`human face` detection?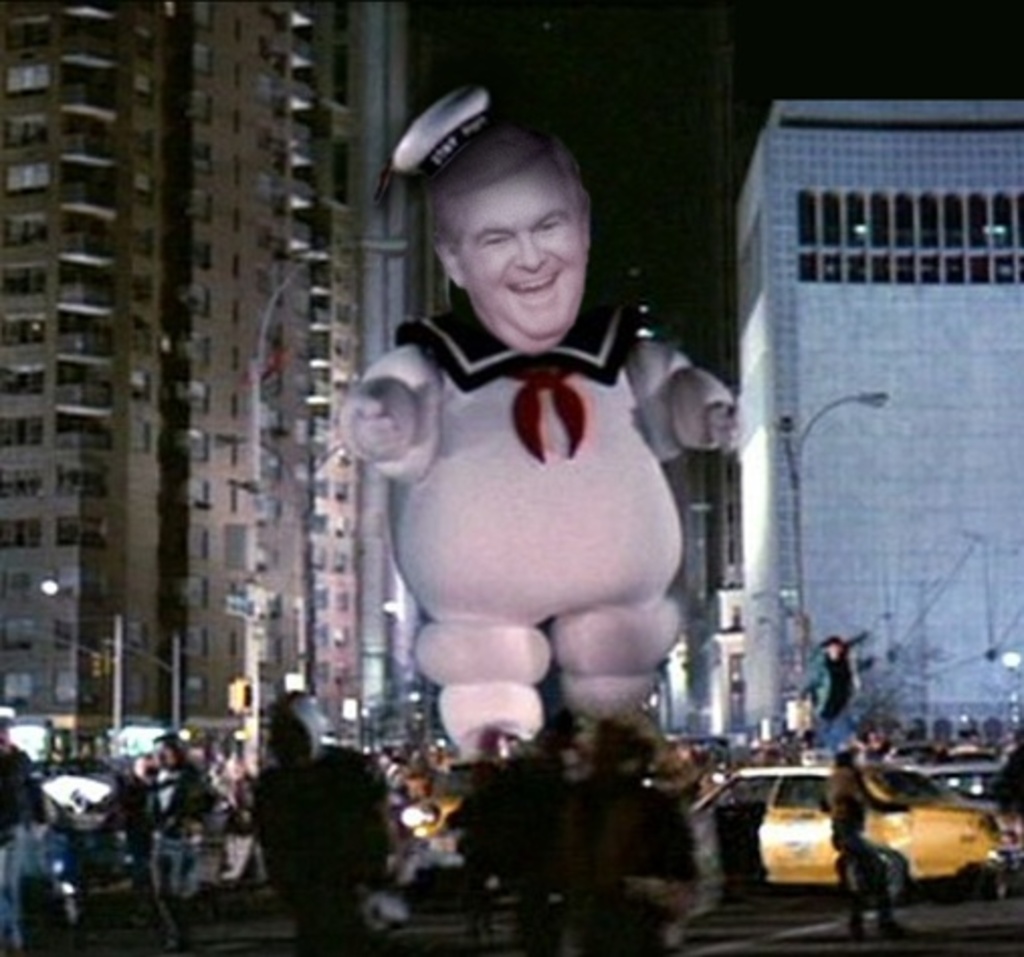
{"left": 164, "top": 745, "right": 180, "bottom": 769}
